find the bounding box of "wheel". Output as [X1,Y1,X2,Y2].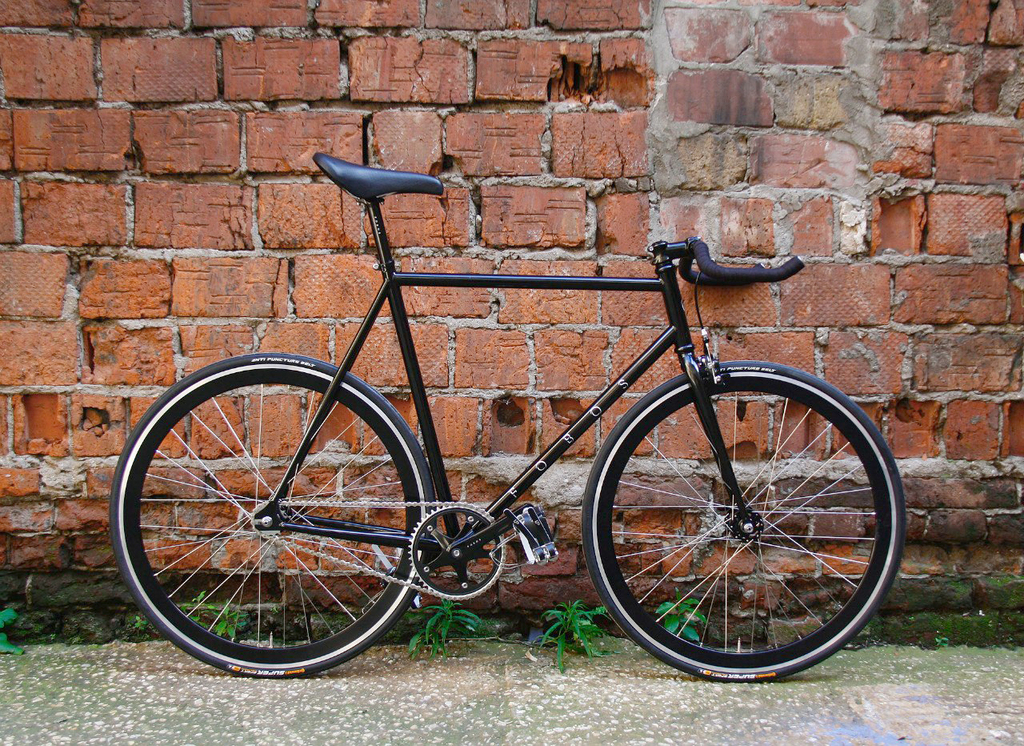
[113,367,445,680].
